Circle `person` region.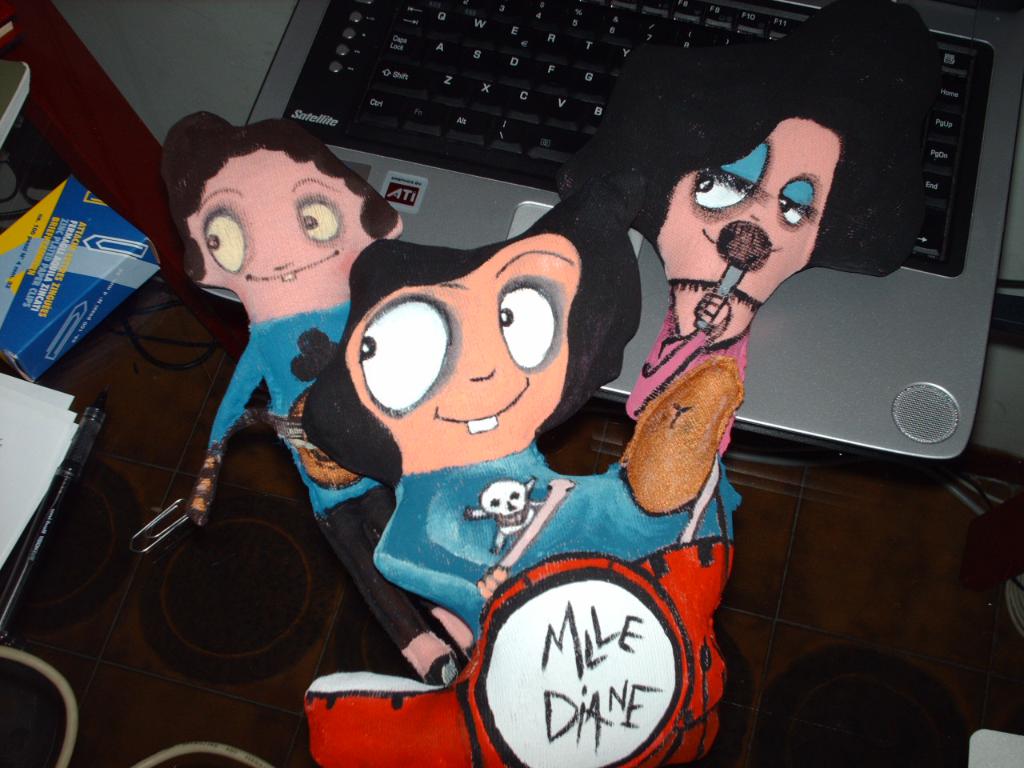
Region: bbox=[302, 0, 943, 767].
